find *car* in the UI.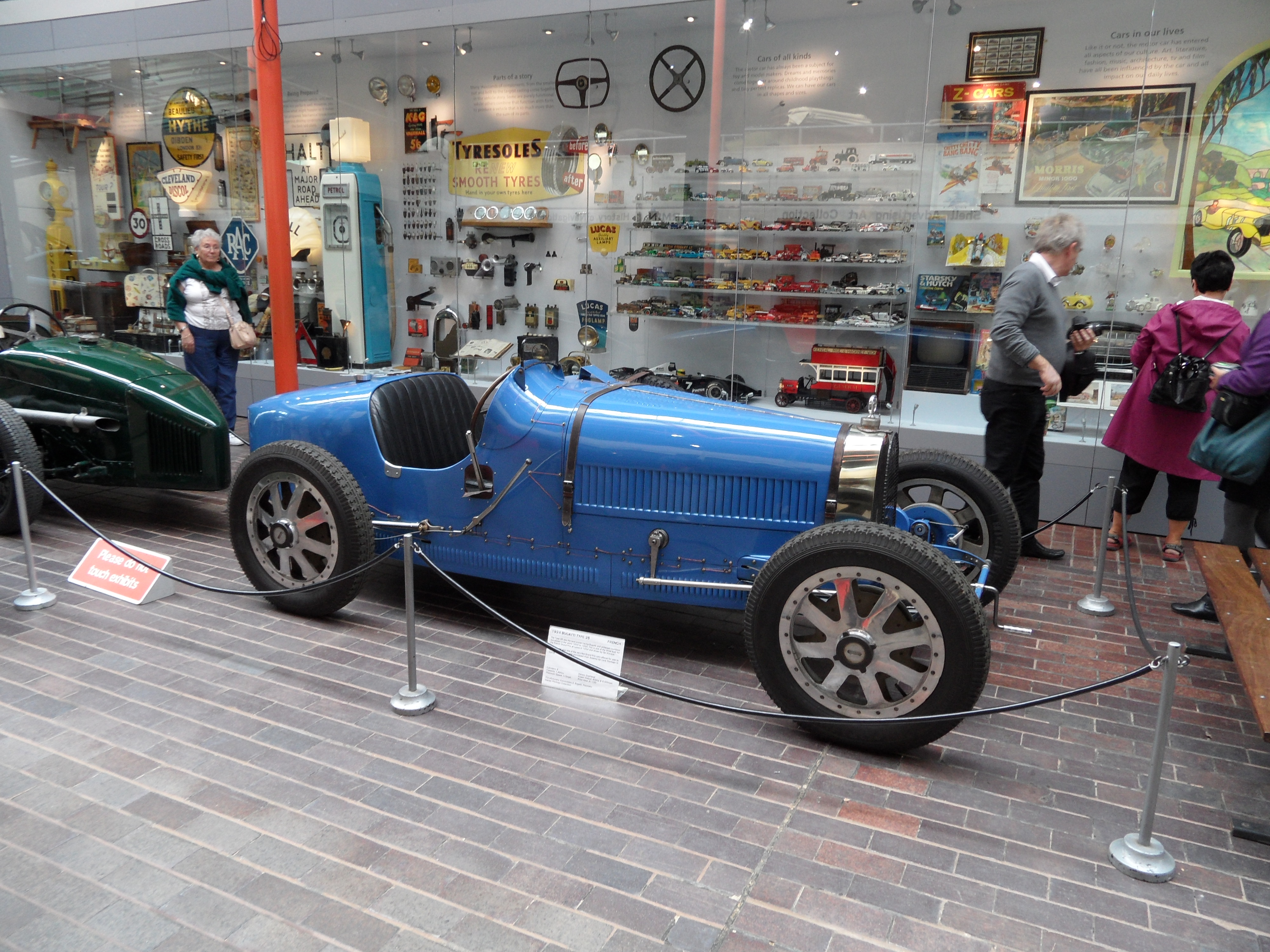
UI element at {"x1": 302, "y1": 89, "x2": 314, "y2": 99}.
